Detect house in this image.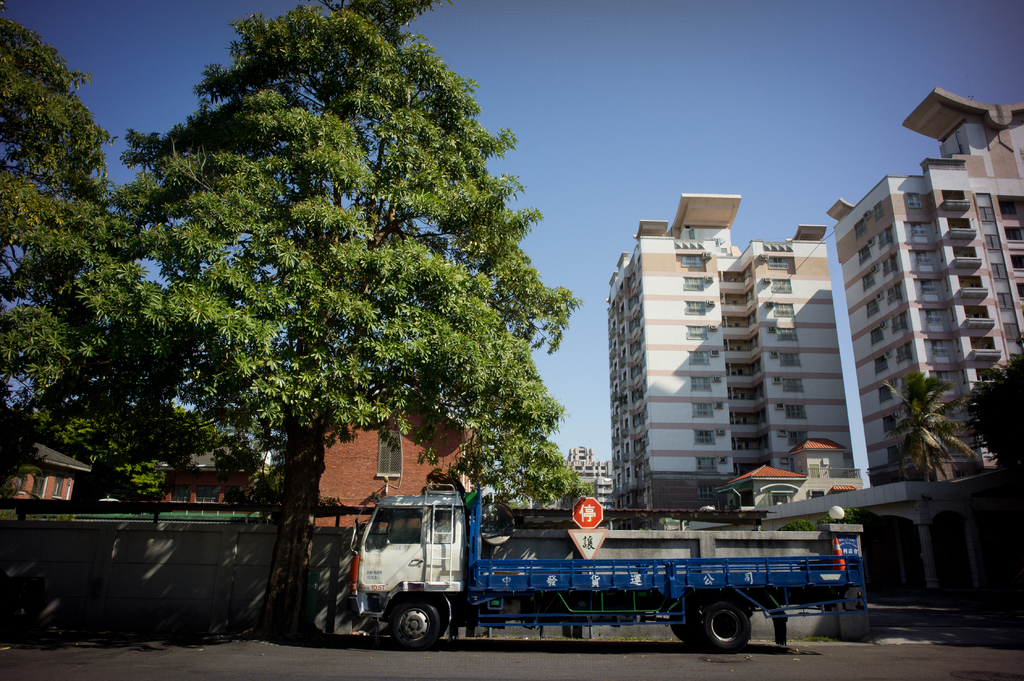
Detection: {"left": 311, "top": 385, "right": 486, "bottom": 524}.
